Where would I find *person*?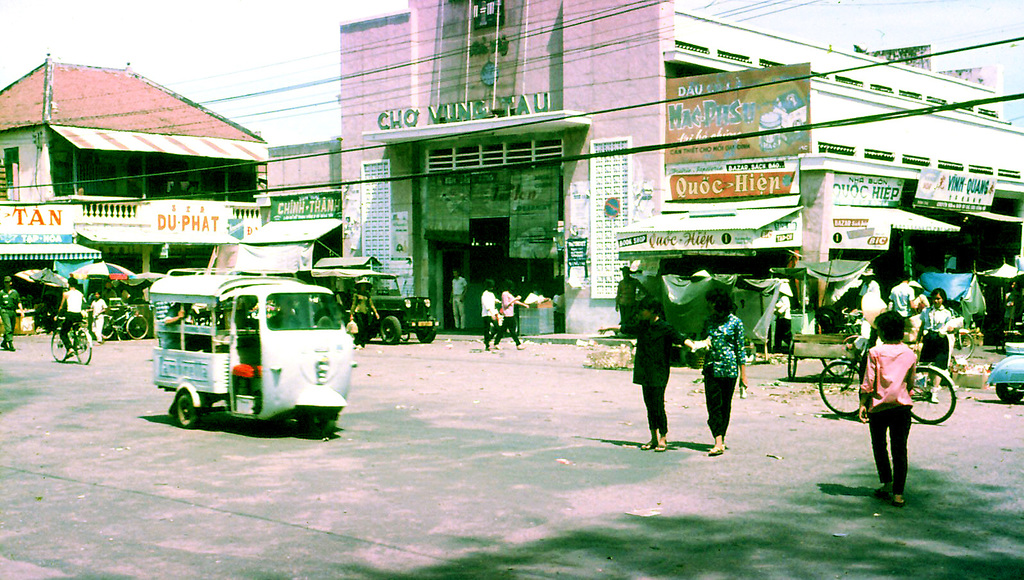
At (344, 273, 383, 341).
